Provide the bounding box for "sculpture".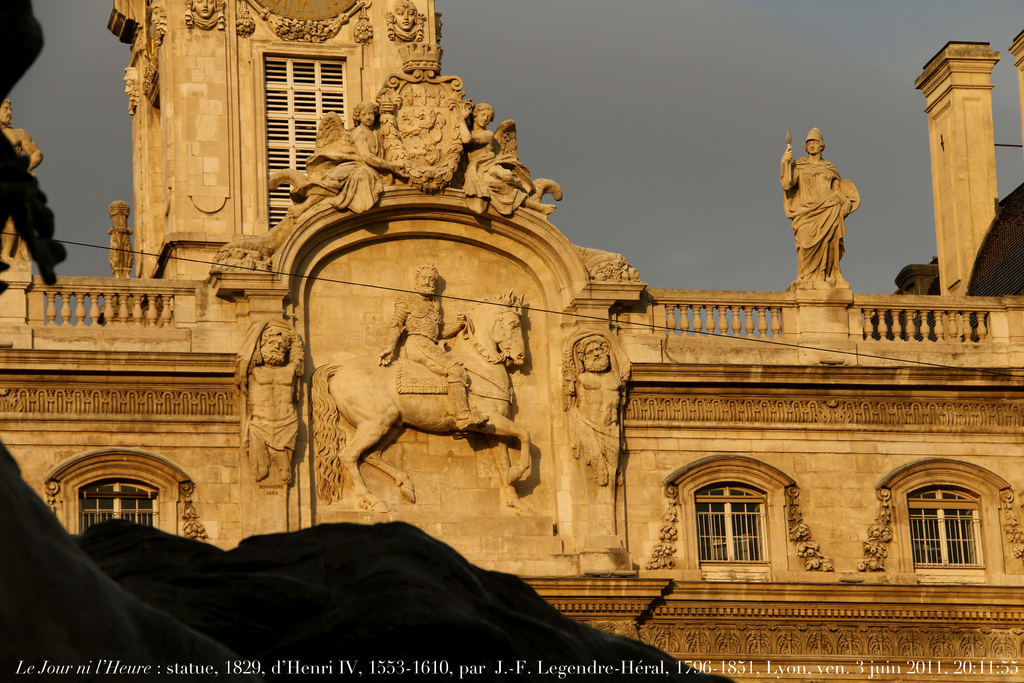
box=[0, 94, 46, 264].
